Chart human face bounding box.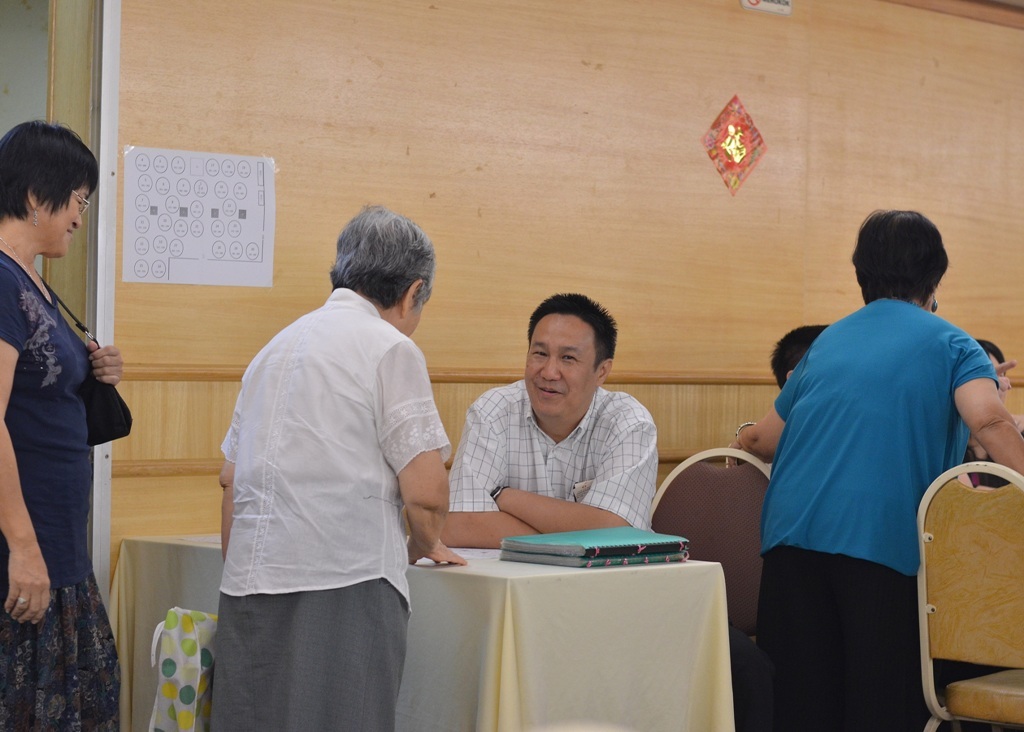
Charted: <bbox>525, 310, 598, 423</bbox>.
